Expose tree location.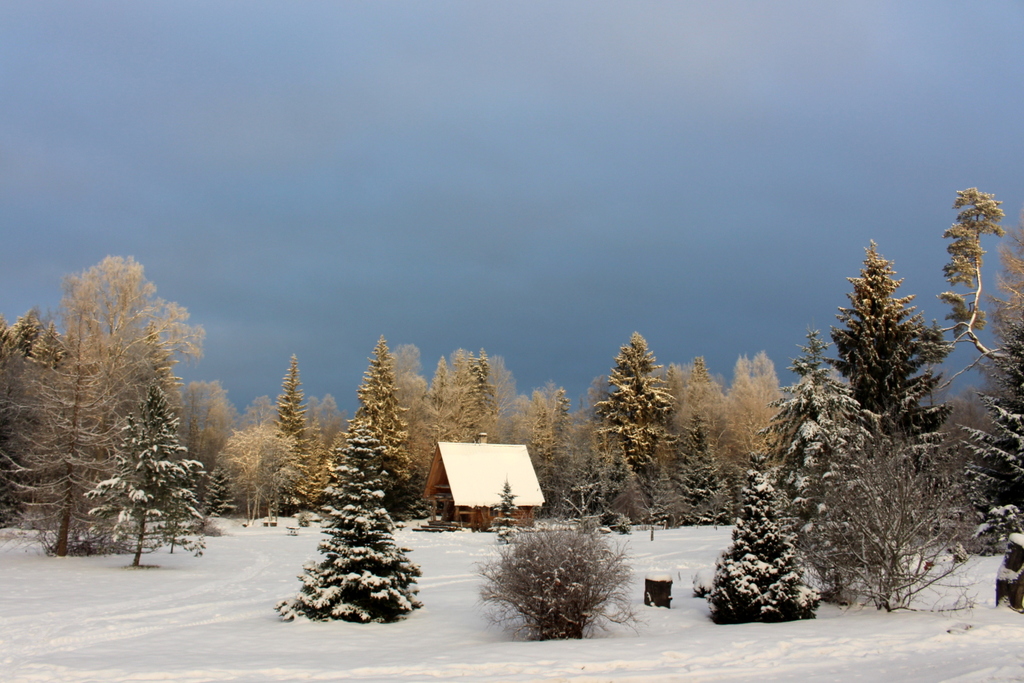
Exposed at rect(405, 350, 474, 487).
